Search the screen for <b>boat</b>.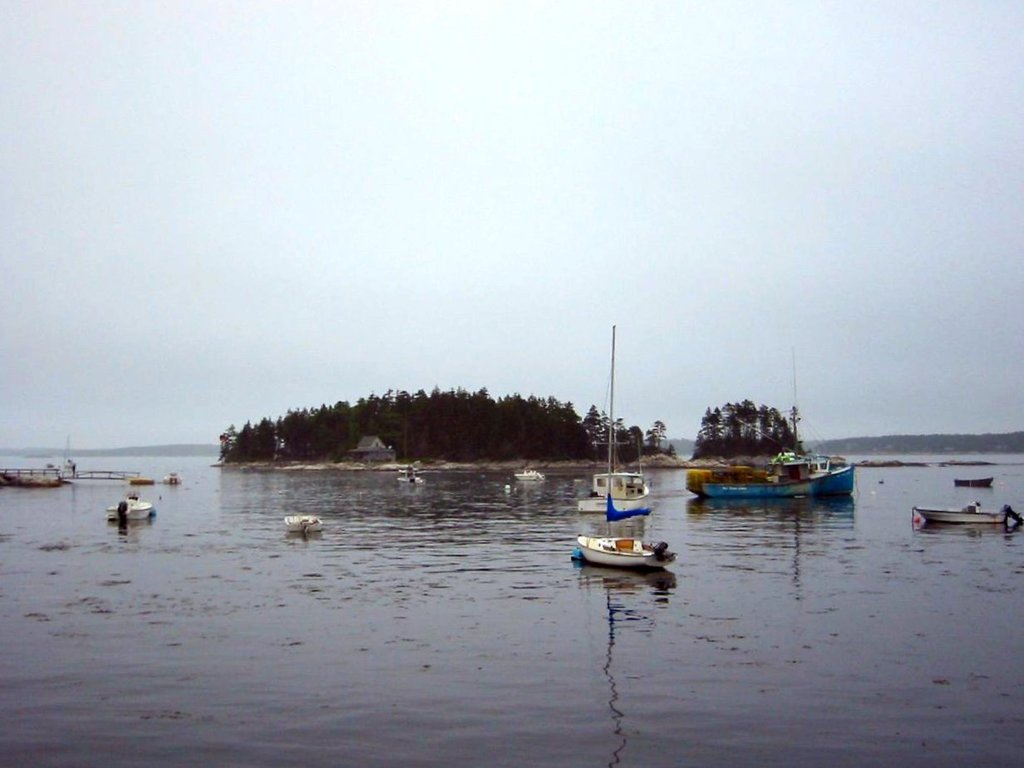
Found at l=165, t=469, r=184, b=485.
